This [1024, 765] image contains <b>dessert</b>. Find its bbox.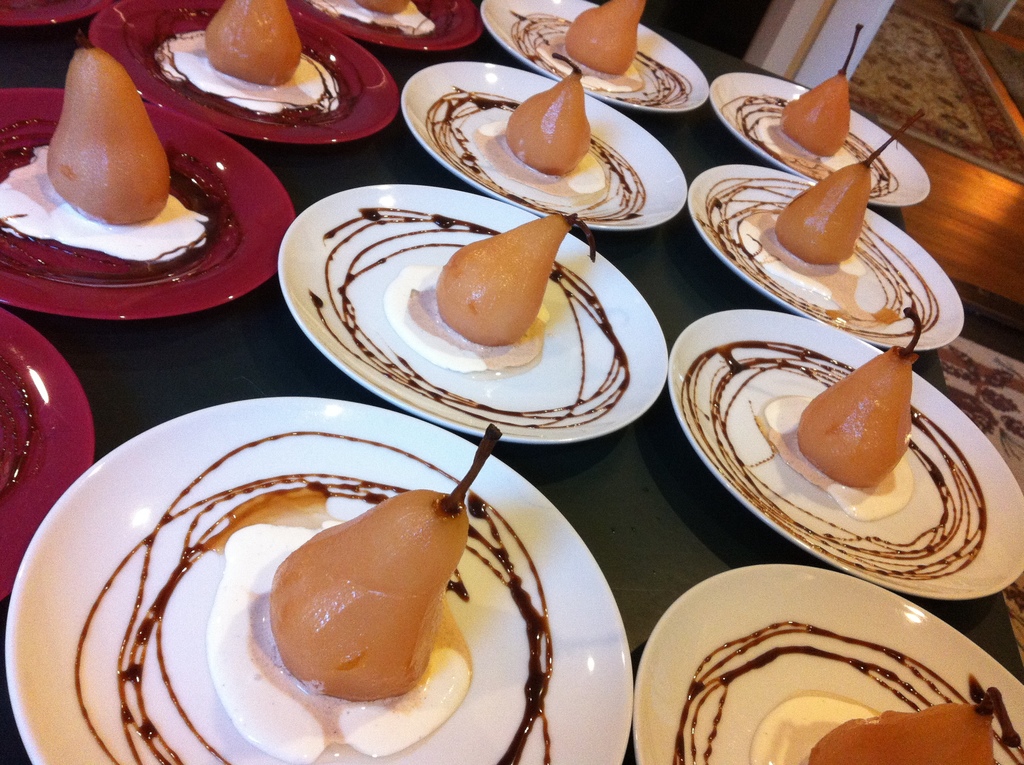
[152,0,356,127].
